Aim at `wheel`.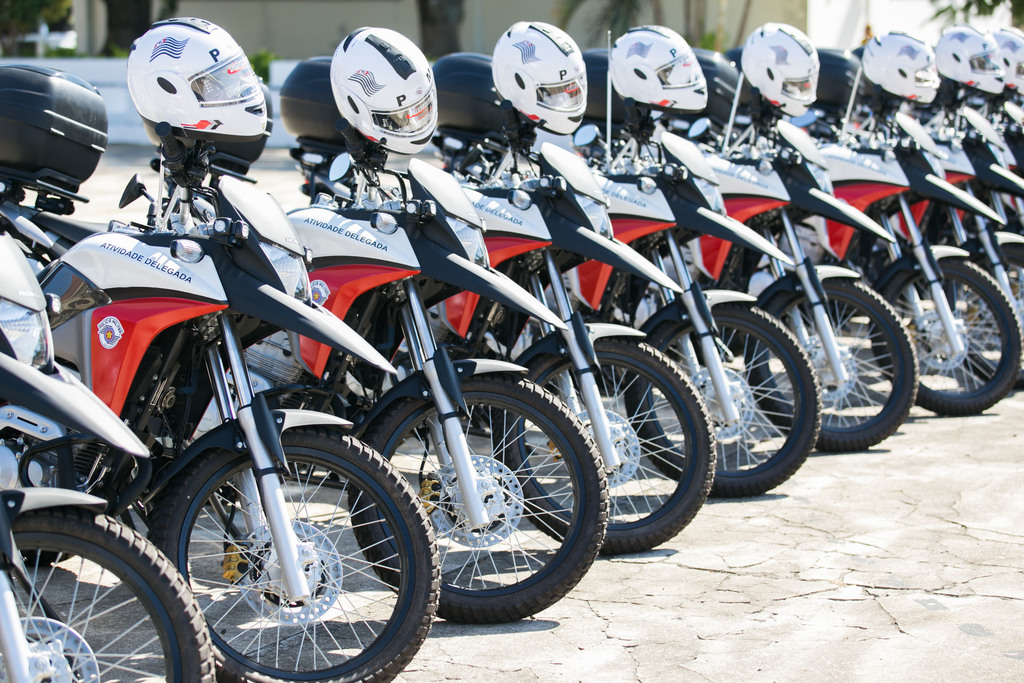
Aimed at <box>351,378,619,625</box>.
